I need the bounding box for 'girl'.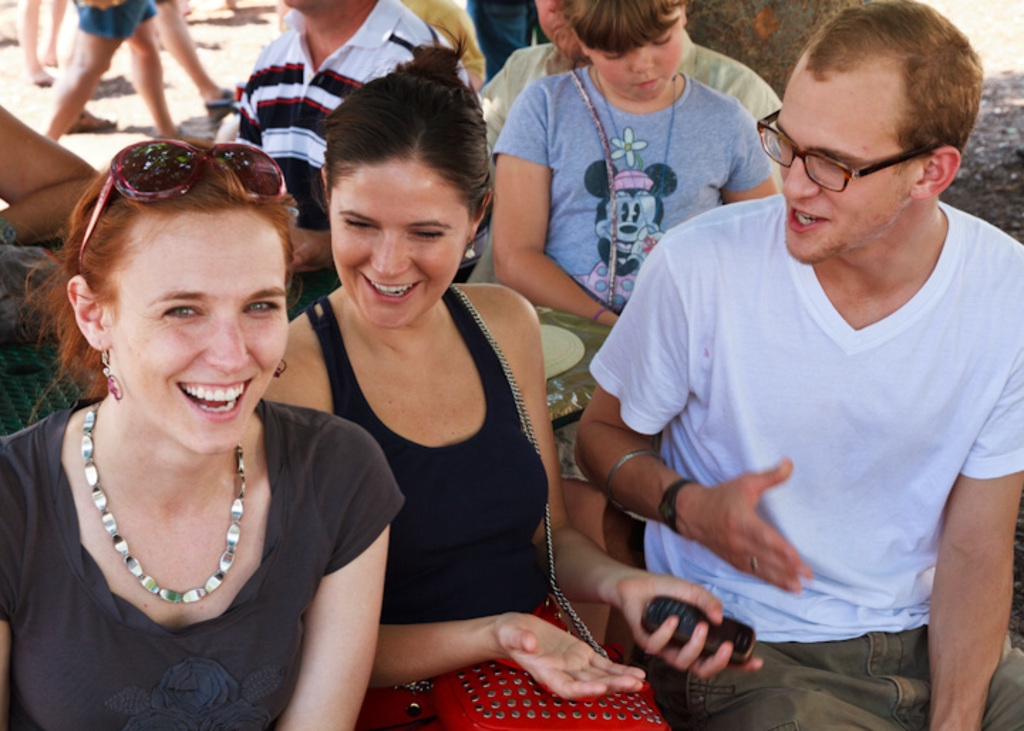
Here it is: (0,138,407,730).
